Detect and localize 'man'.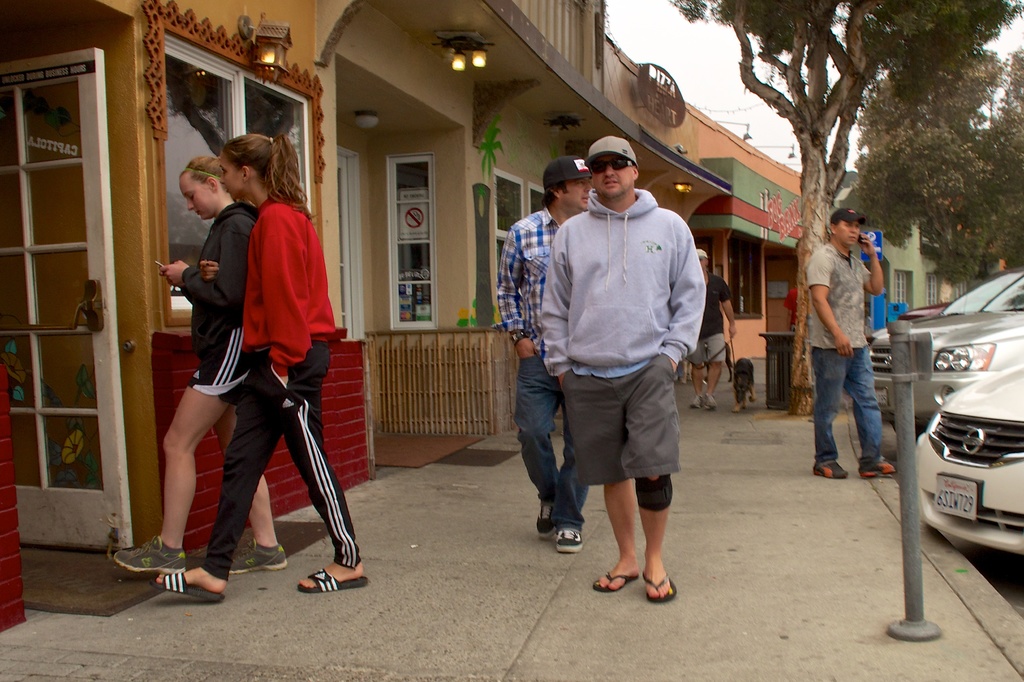
Localized at [x1=812, y1=180, x2=911, y2=503].
